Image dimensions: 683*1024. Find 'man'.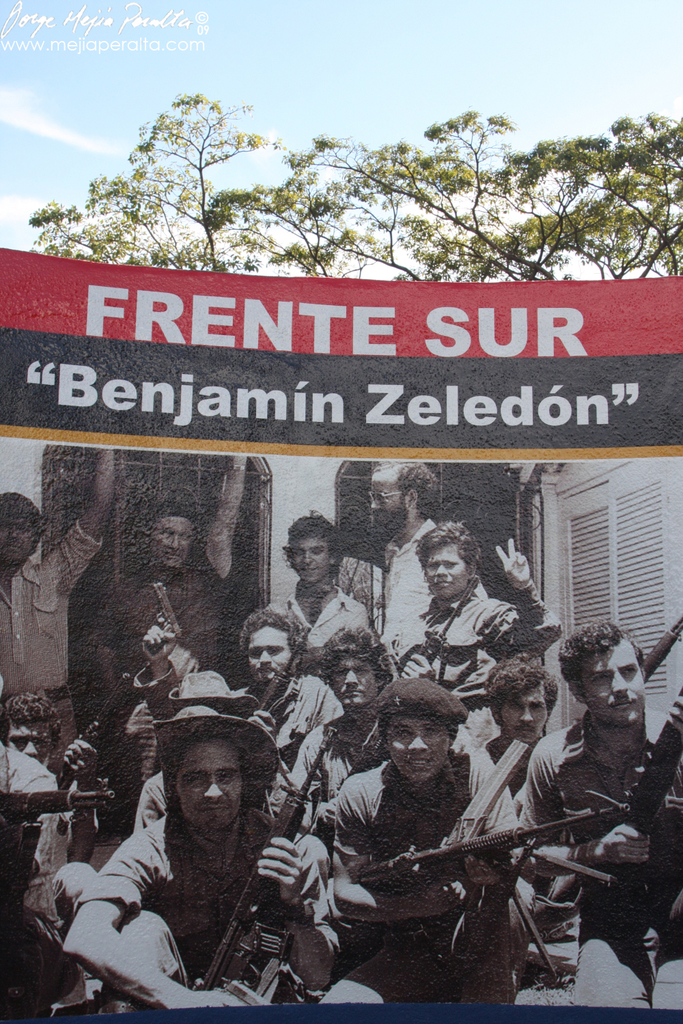
locate(370, 461, 479, 649).
